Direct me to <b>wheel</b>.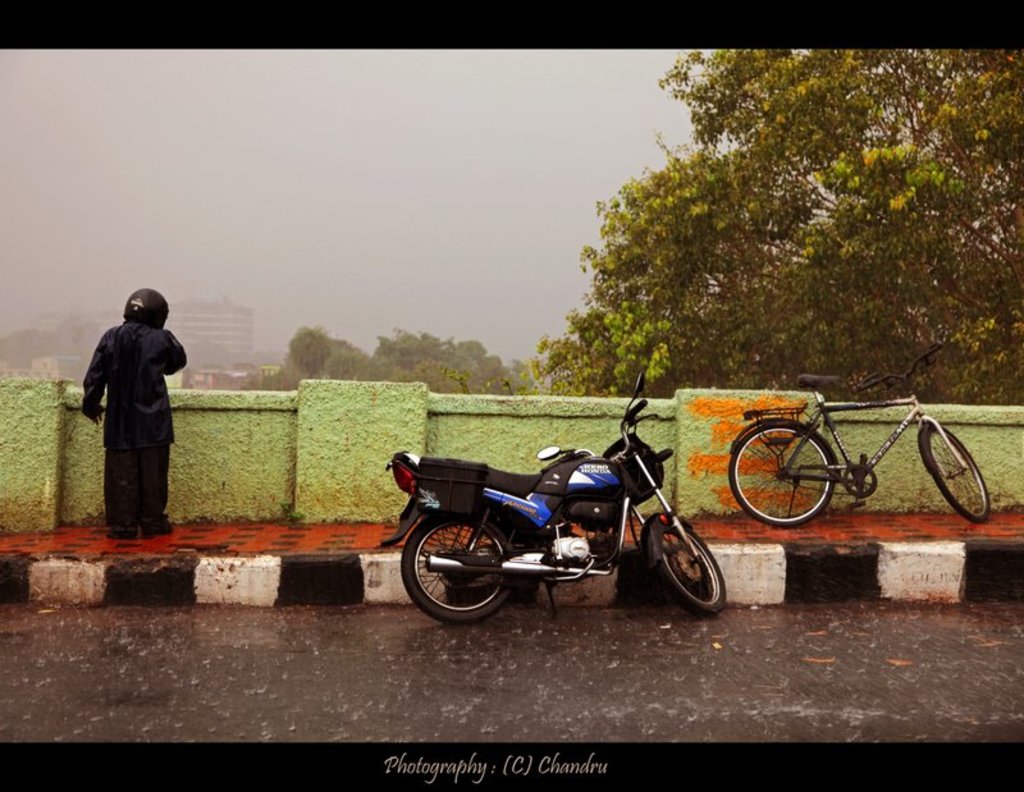
Direction: BBox(723, 425, 841, 532).
